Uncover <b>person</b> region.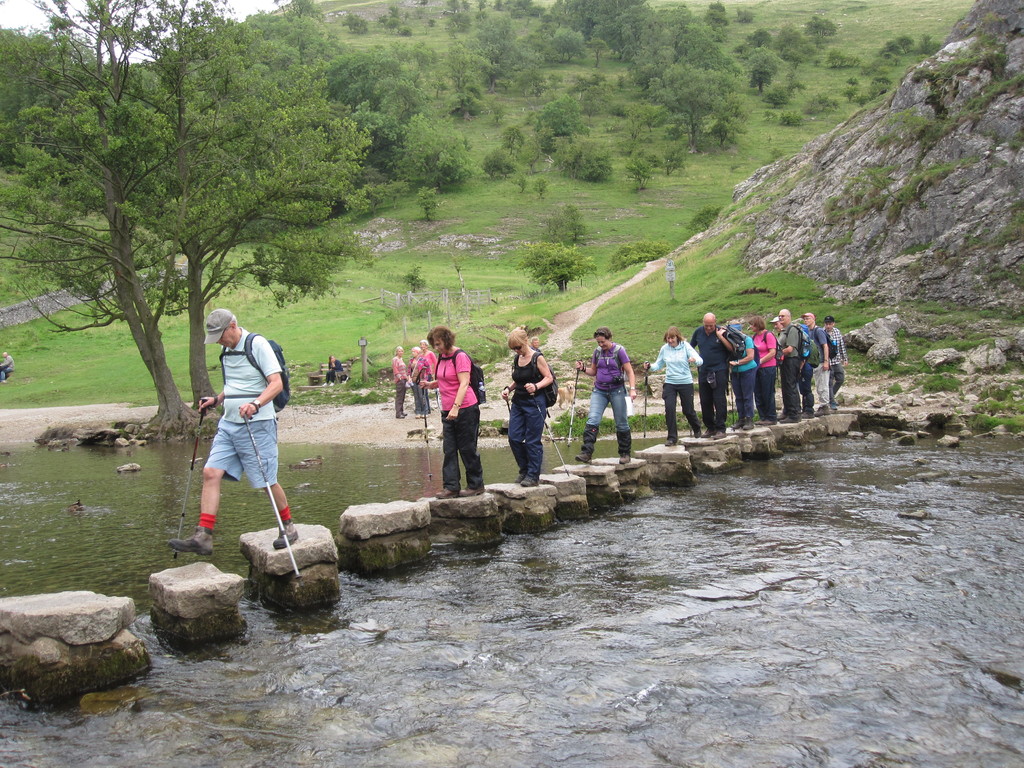
Uncovered: rect(729, 332, 755, 430).
